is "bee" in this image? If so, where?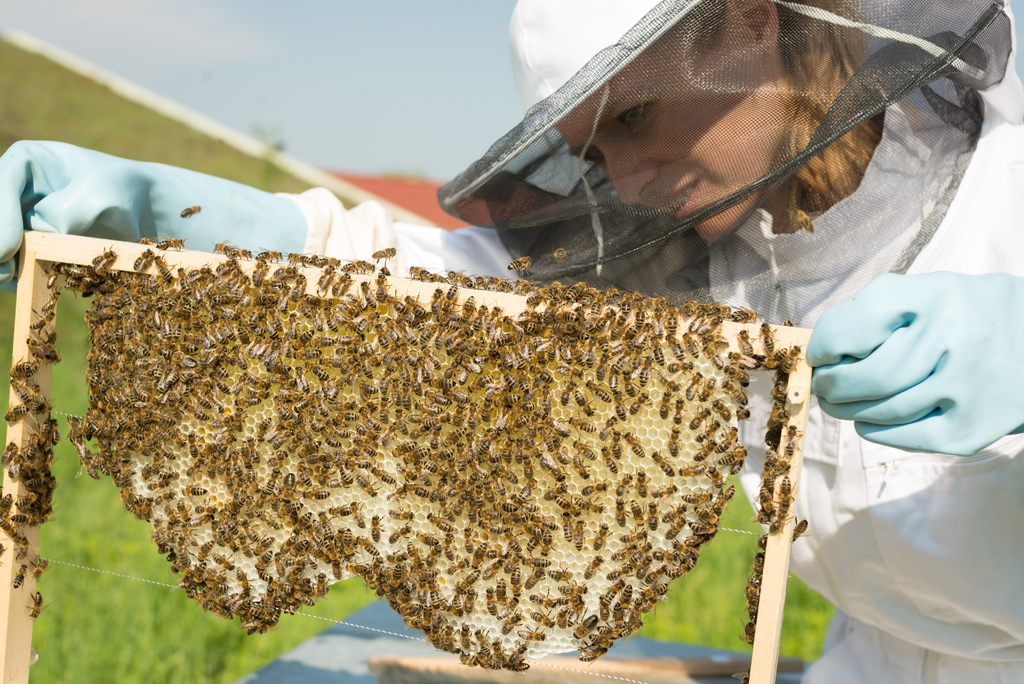
Yes, at region(573, 432, 601, 461).
